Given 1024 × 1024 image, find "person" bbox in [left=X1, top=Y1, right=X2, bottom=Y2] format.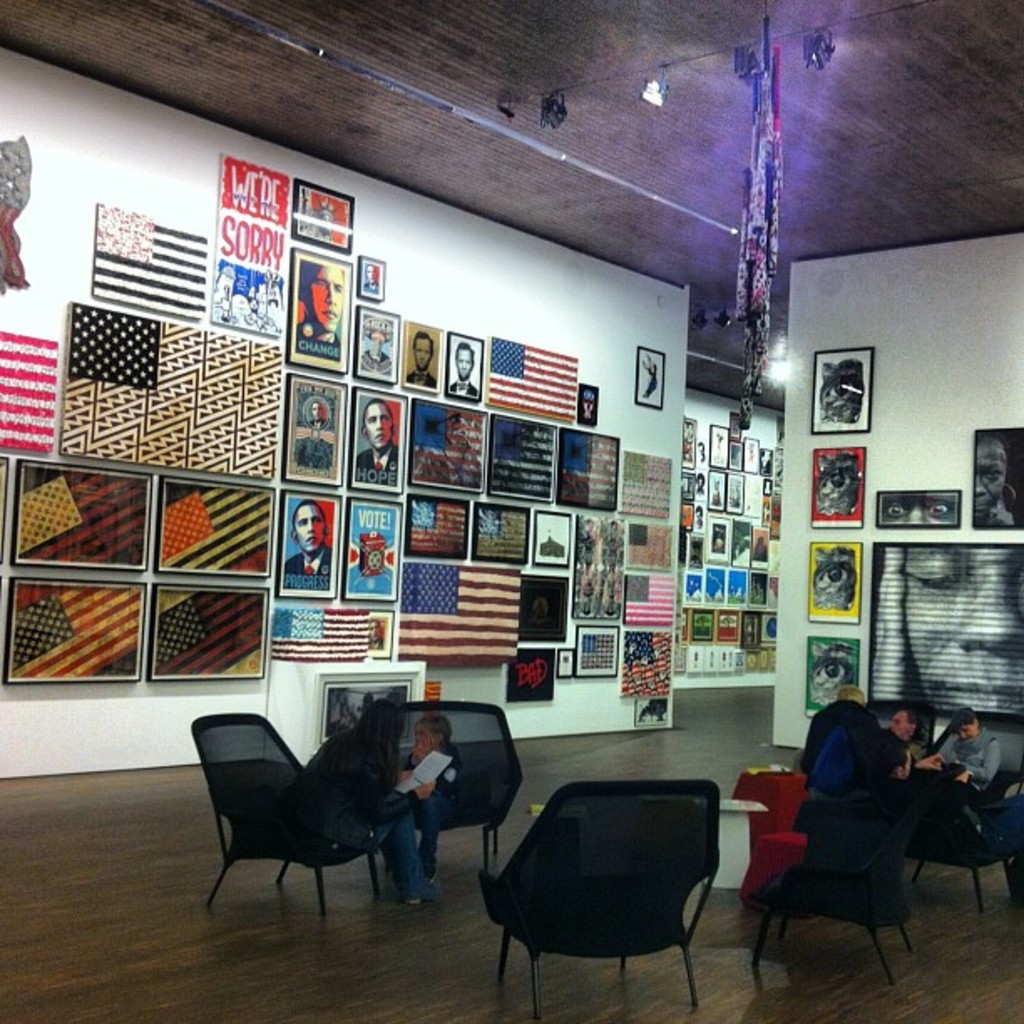
[left=880, top=494, right=960, bottom=534].
